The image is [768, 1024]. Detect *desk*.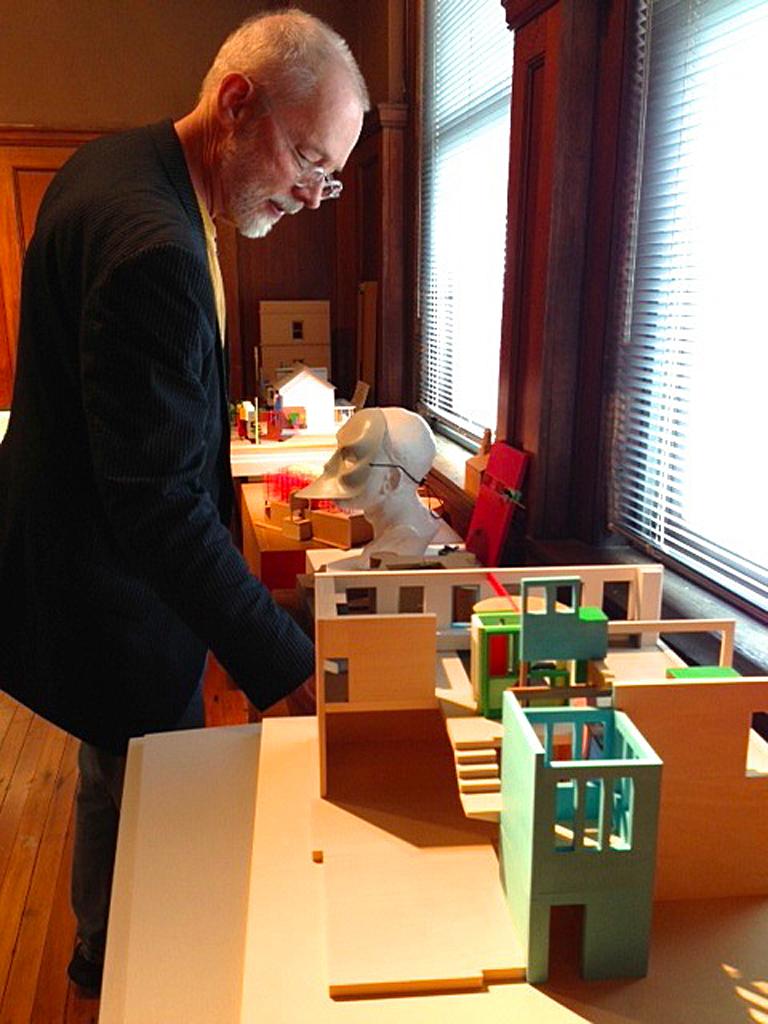
Detection: detection(227, 488, 464, 724).
